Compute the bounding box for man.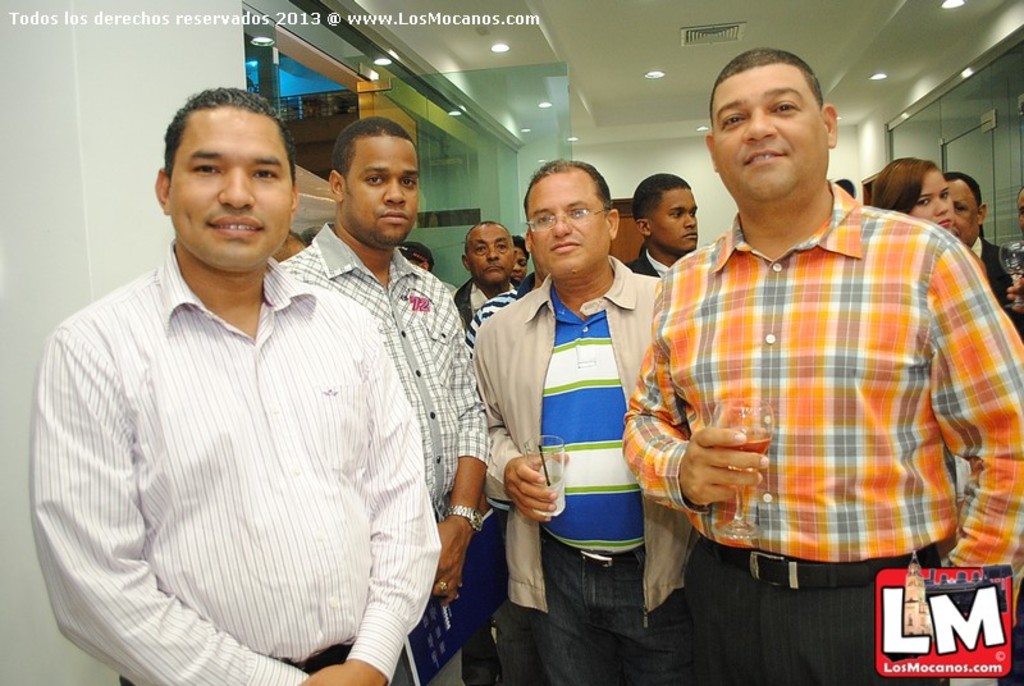
region(29, 82, 443, 685).
